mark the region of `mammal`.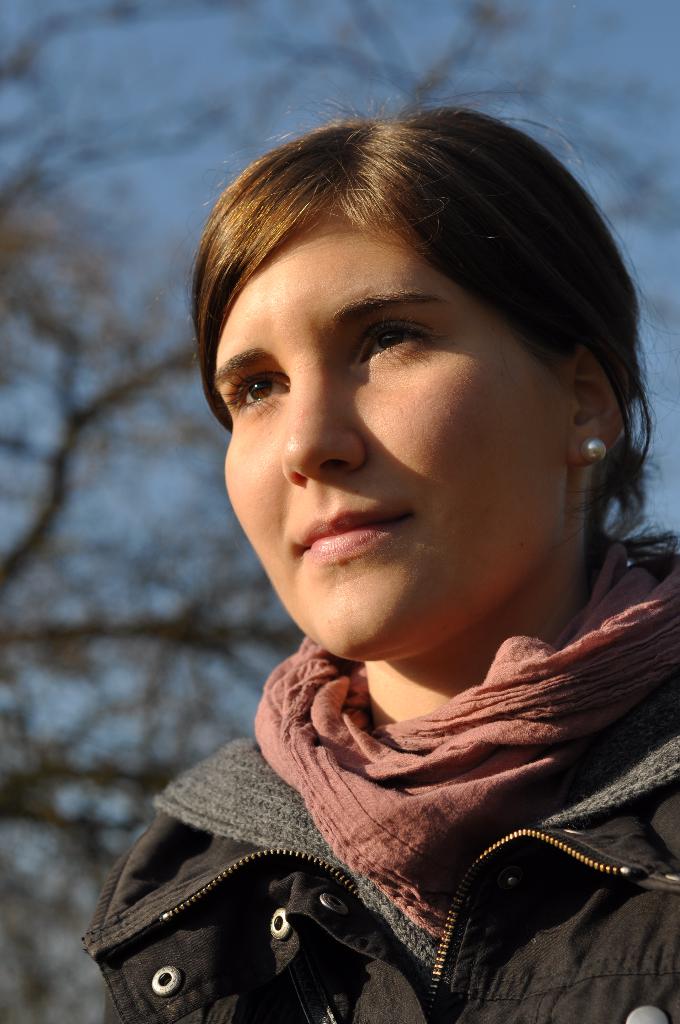
Region: select_region(67, 137, 679, 1023).
